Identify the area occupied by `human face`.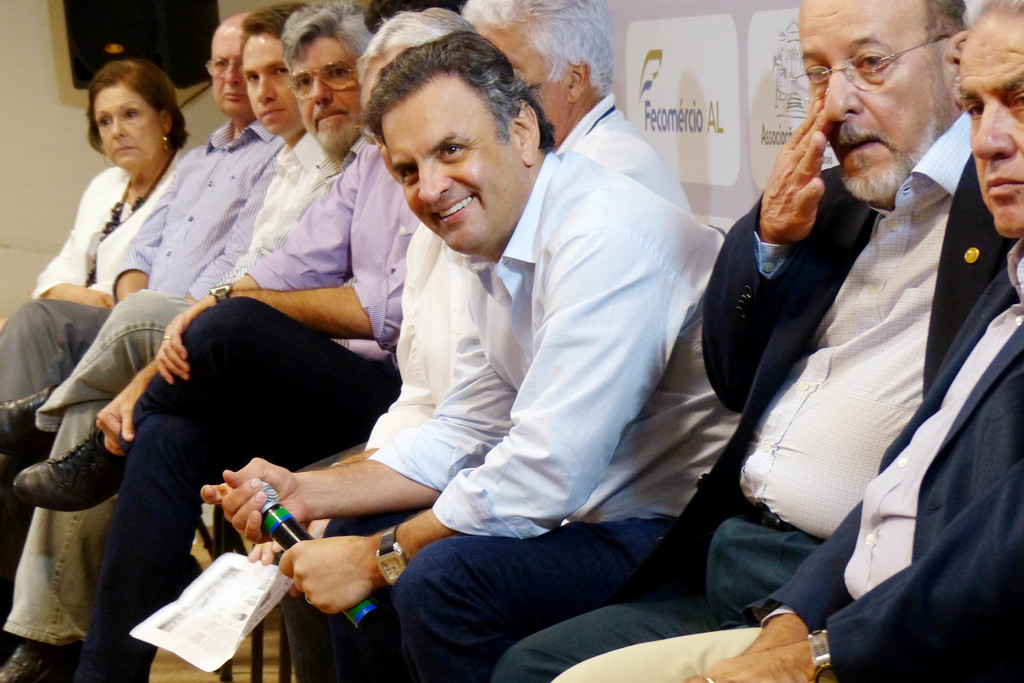
Area: 380 70 525 252.
